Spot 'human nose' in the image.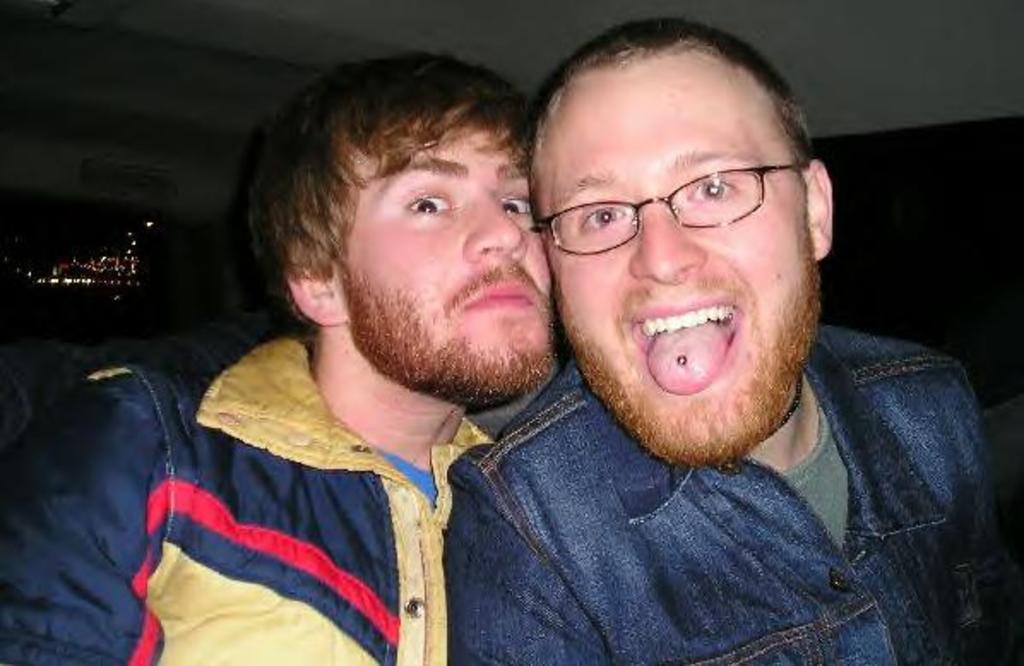
'human nose' found at (x1=464, y1=188, x2=533, y2=262).
